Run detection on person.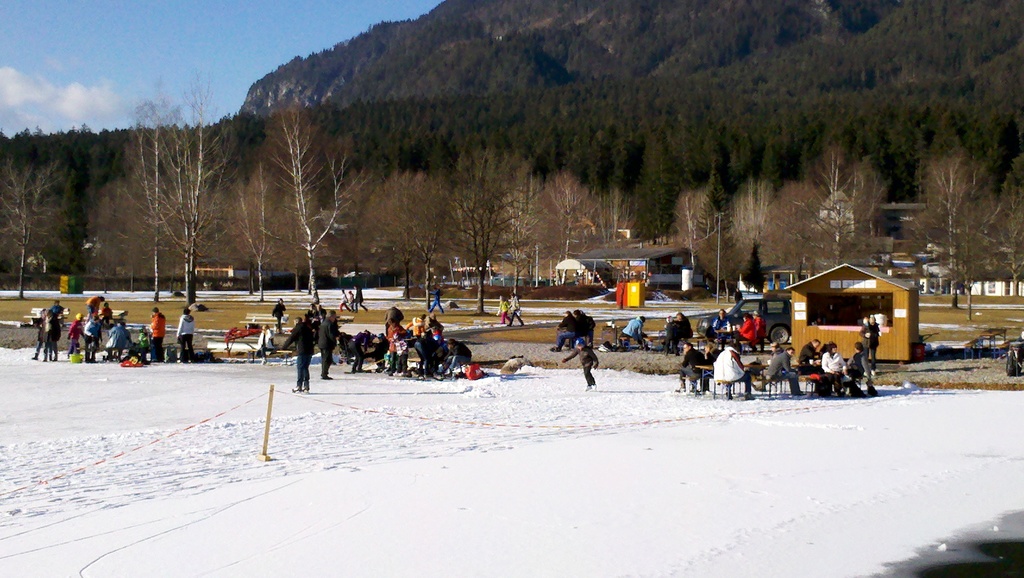
Result: (573,308,596,342).
